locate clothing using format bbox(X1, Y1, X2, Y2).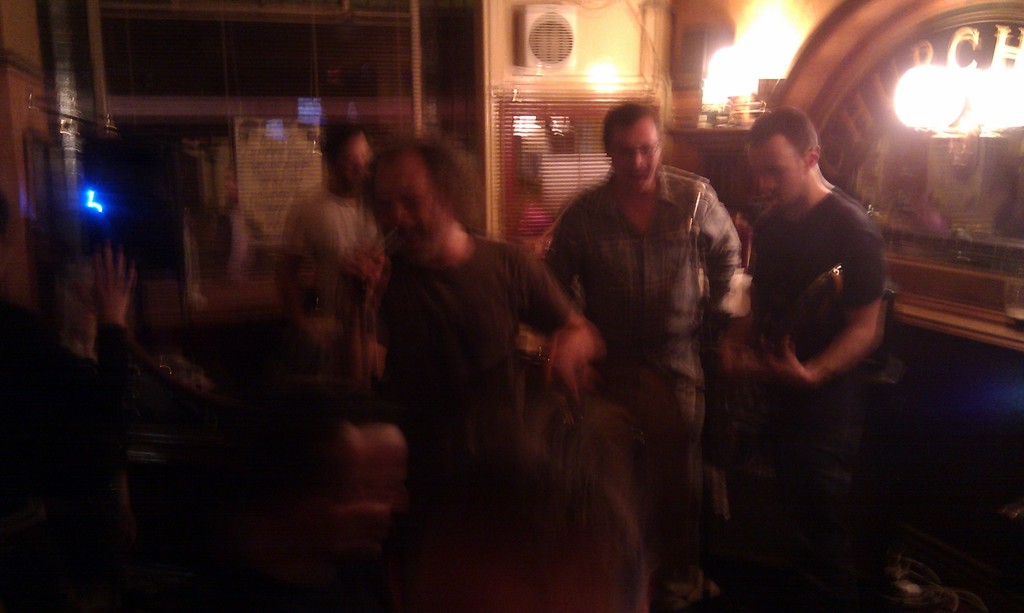
bbox(285, 186, 385, 304).
